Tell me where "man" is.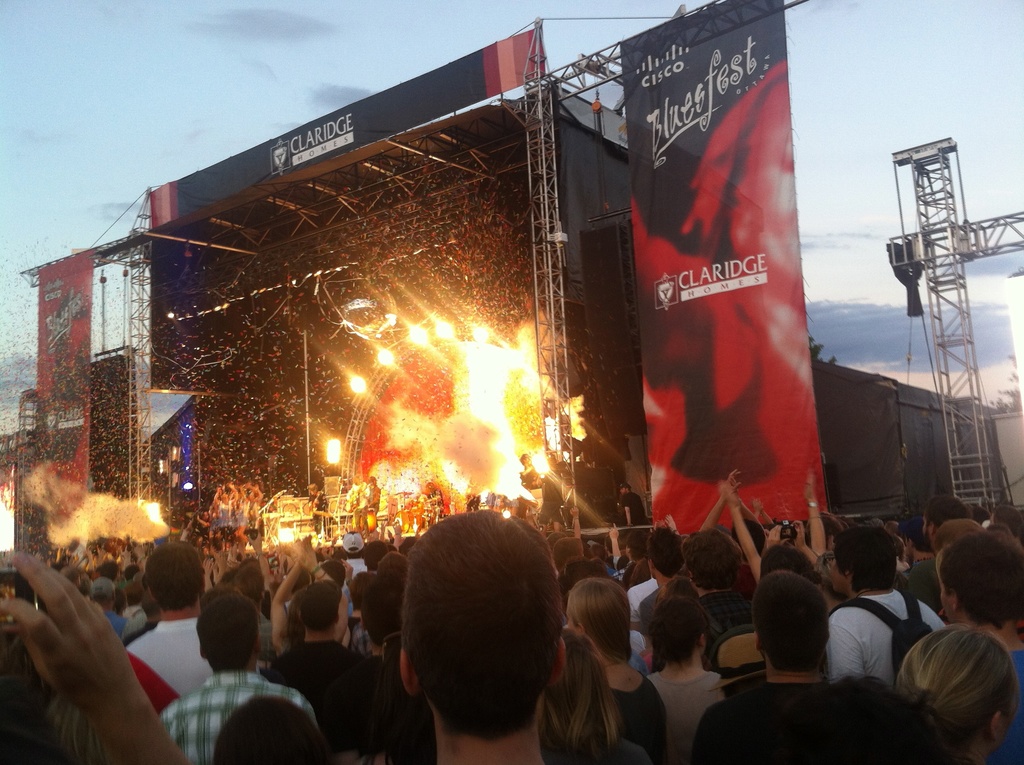
"man" is at bbox=(918, 496, 975, 549).
